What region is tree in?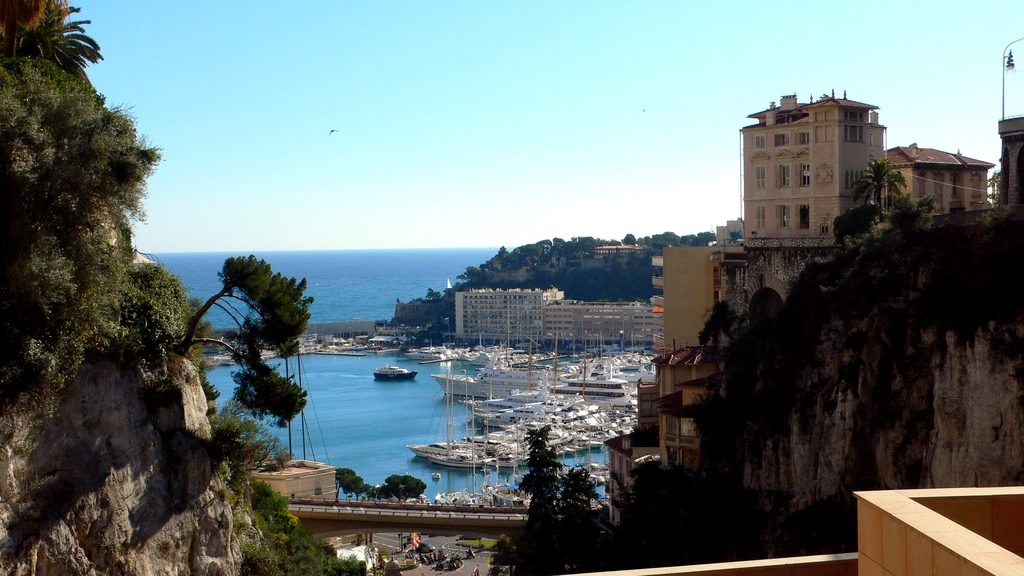
<box>384,472,428,518</box>.
